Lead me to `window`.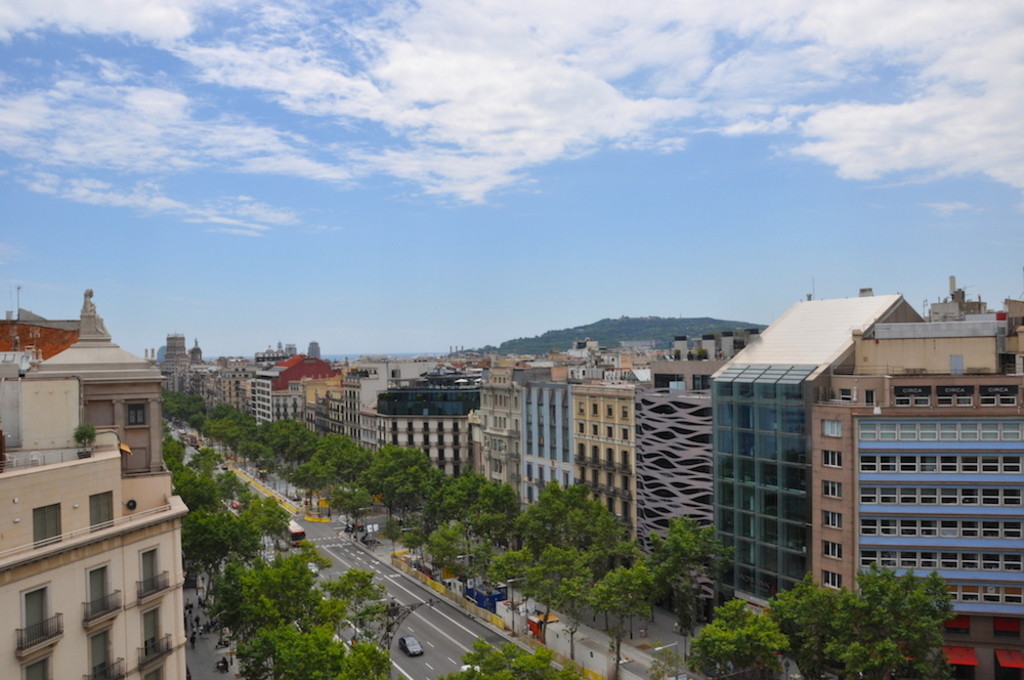
Lead to box(861, 491, 1023, 507).
